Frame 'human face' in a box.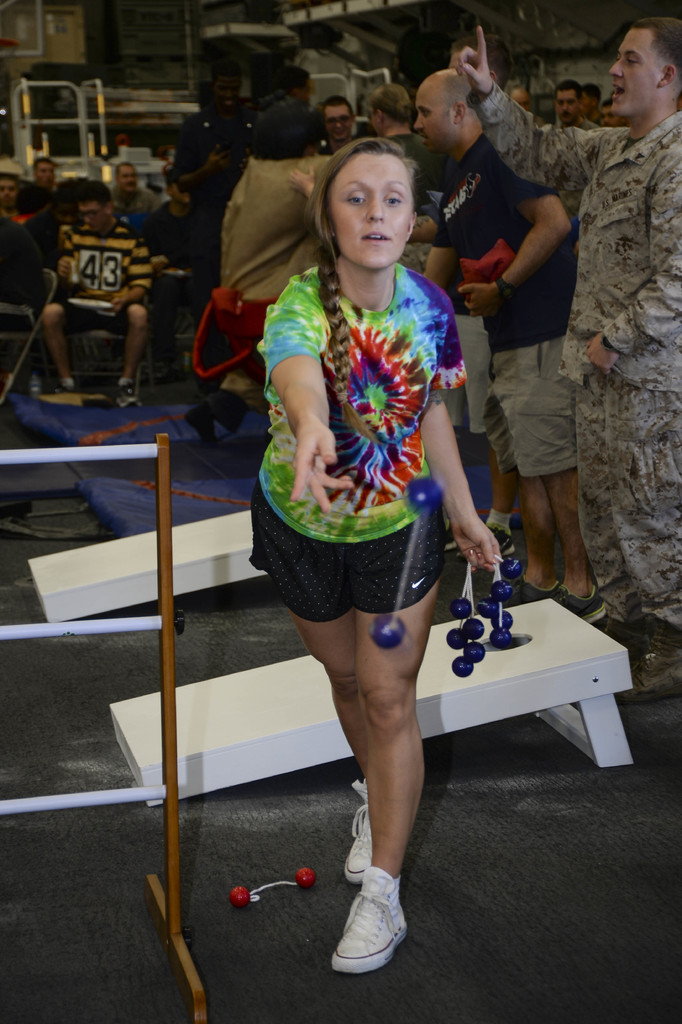
[118, 164, 139, 186].
